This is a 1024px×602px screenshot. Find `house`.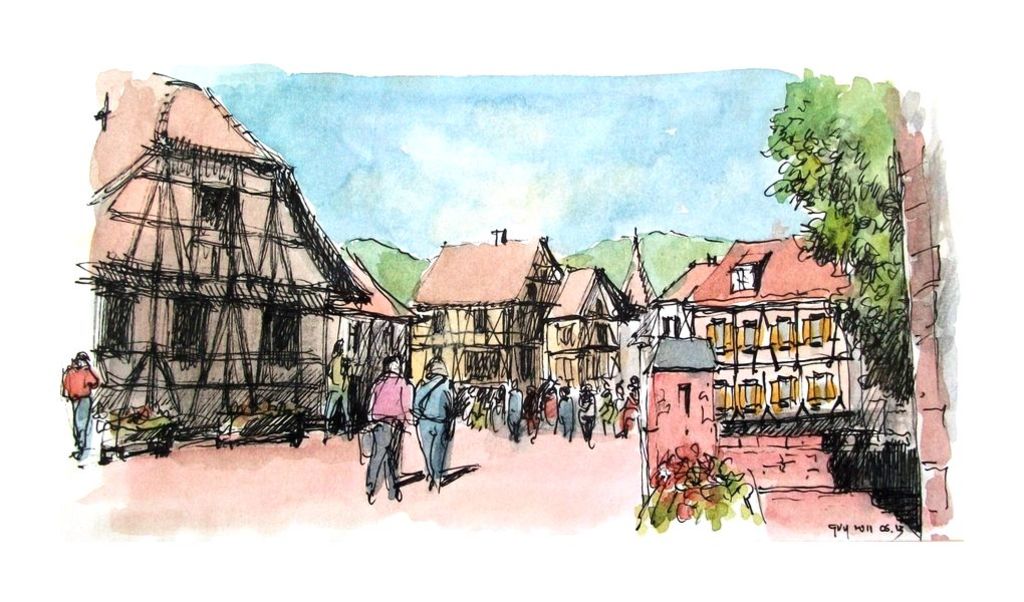
Bounding box: detection(65, 69, 407, 472).
